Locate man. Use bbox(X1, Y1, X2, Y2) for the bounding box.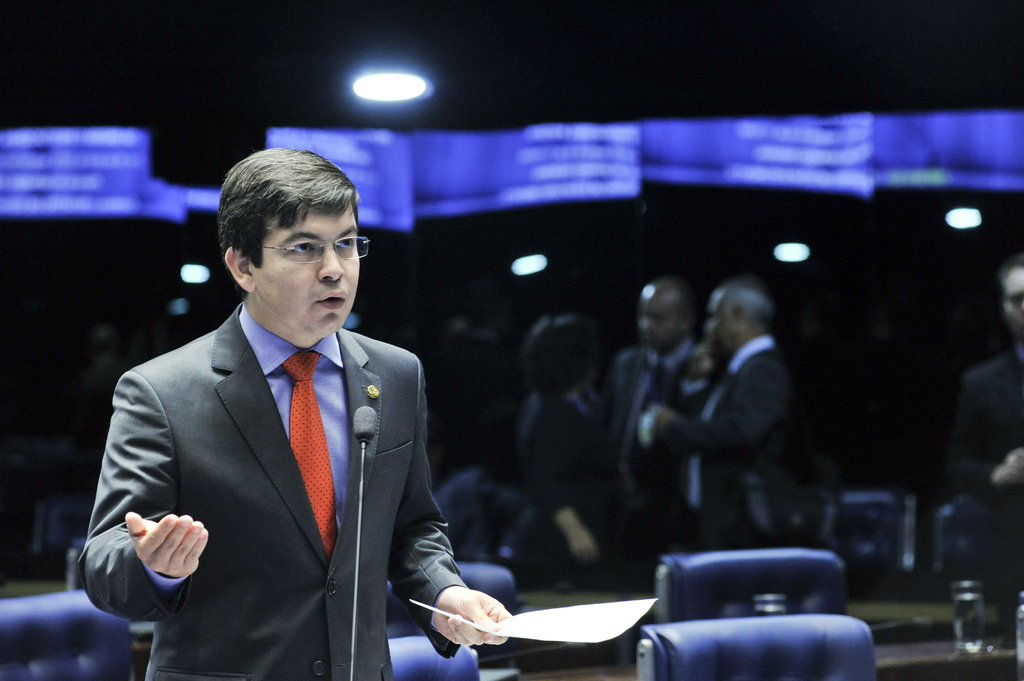
bbox(635, 285, 778, 529).
